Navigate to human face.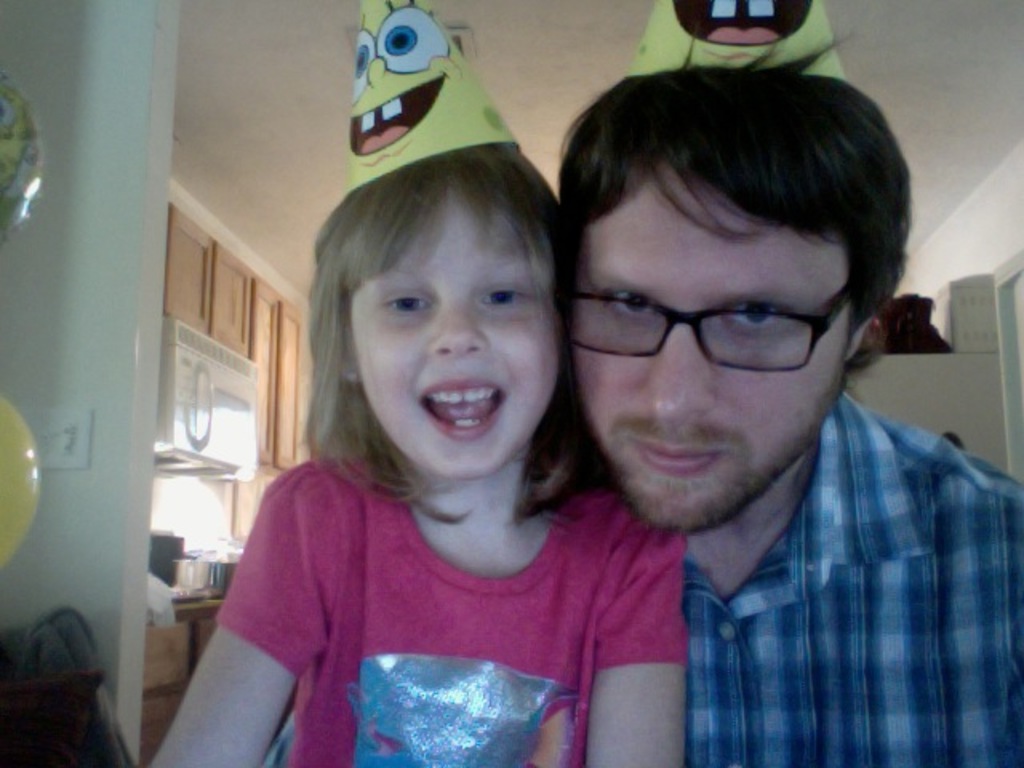
Navigation target: box=[350, 198, 560, 474].
